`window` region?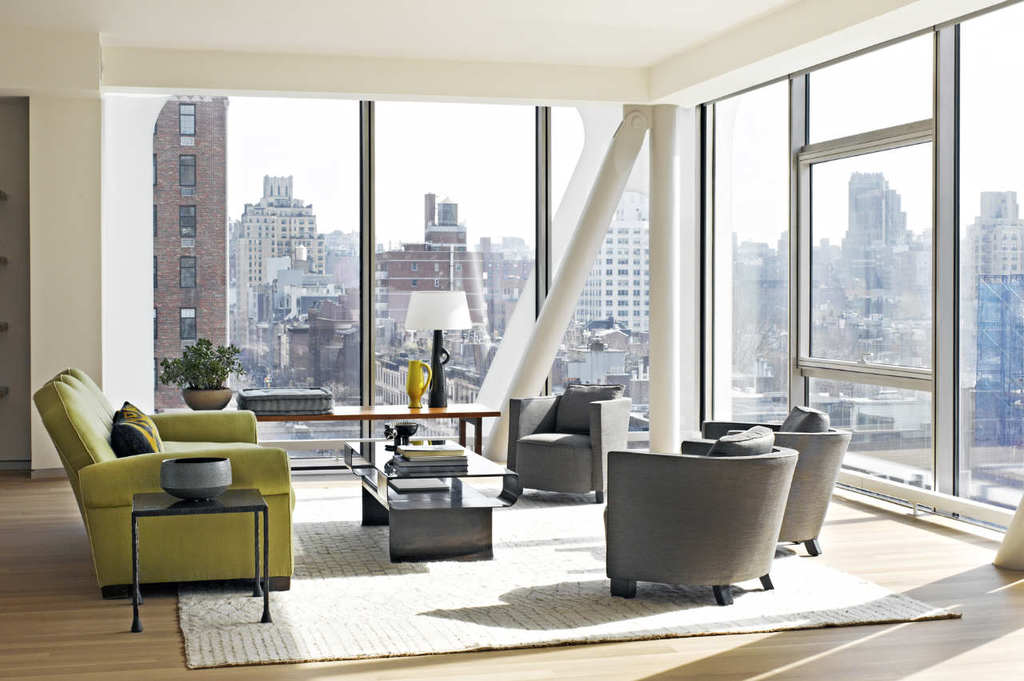
Rect(177, 153, 194, 186)
